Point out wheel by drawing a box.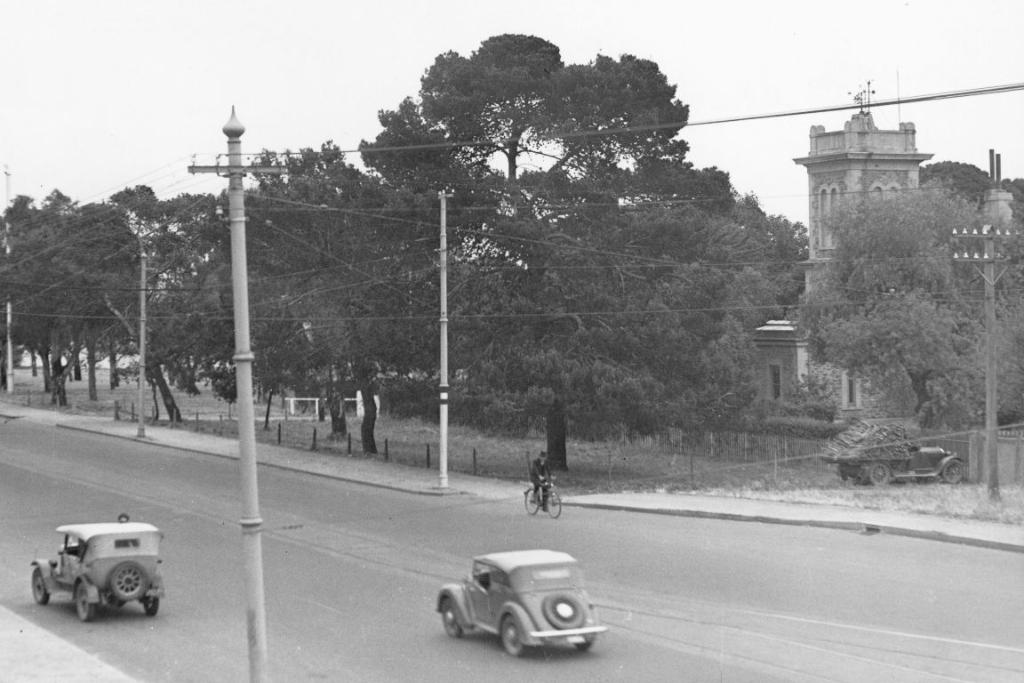
left=78, top=583, right=99, bottom=619.
